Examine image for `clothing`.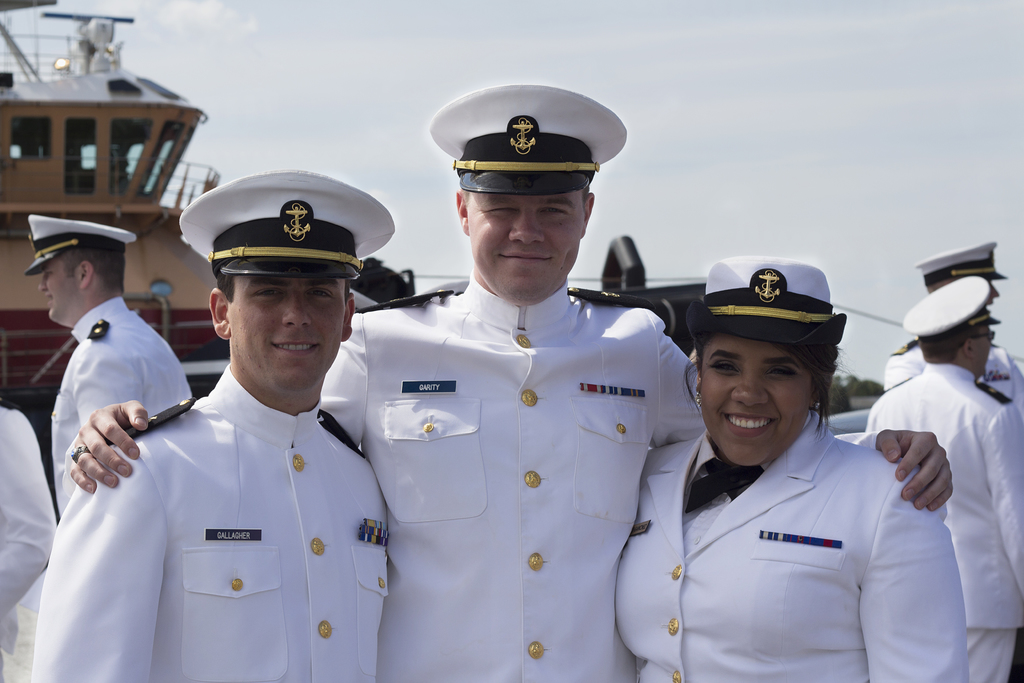
Examination result: BBox(316, 273, 710, 682).
